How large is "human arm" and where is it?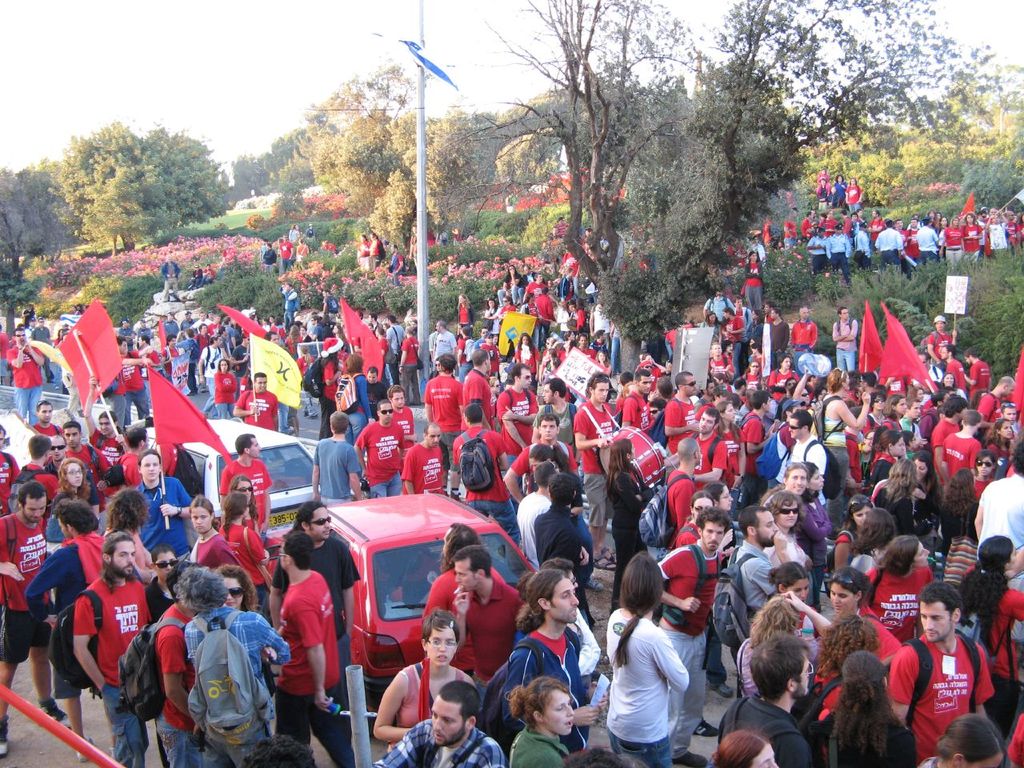
Bounding box: [x1=647, y1=632, x2=688, y2=690].
